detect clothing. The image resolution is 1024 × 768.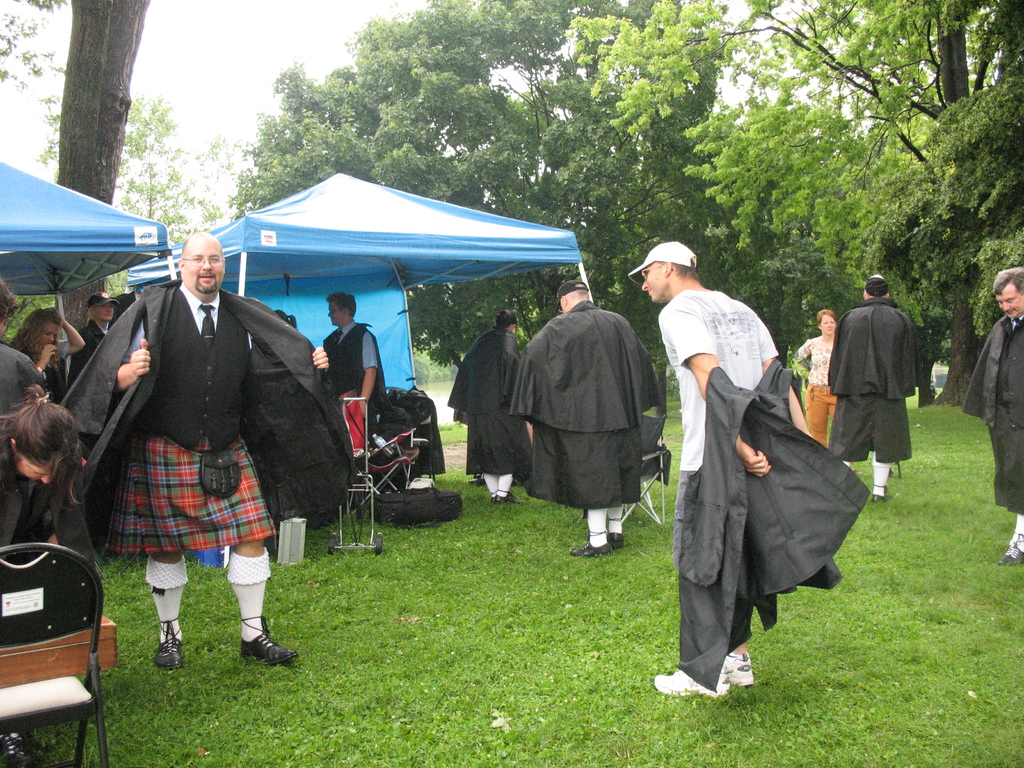
{"left": 657, "top": 291, "right": 868, "bottom": 689}.
